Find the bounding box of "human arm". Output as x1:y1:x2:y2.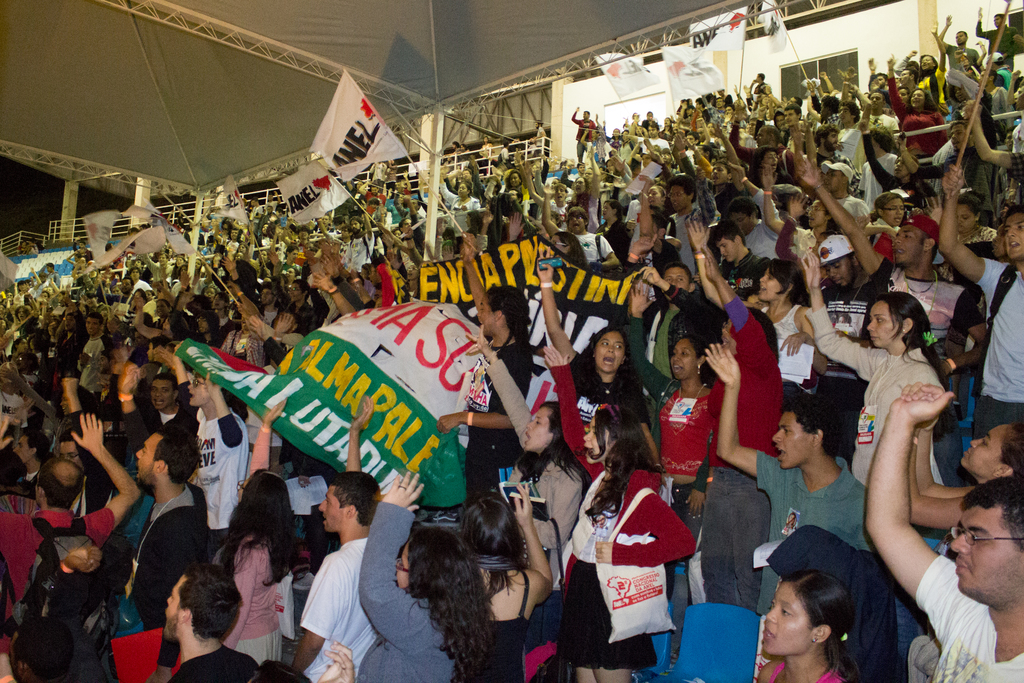
520:484:552:607.
